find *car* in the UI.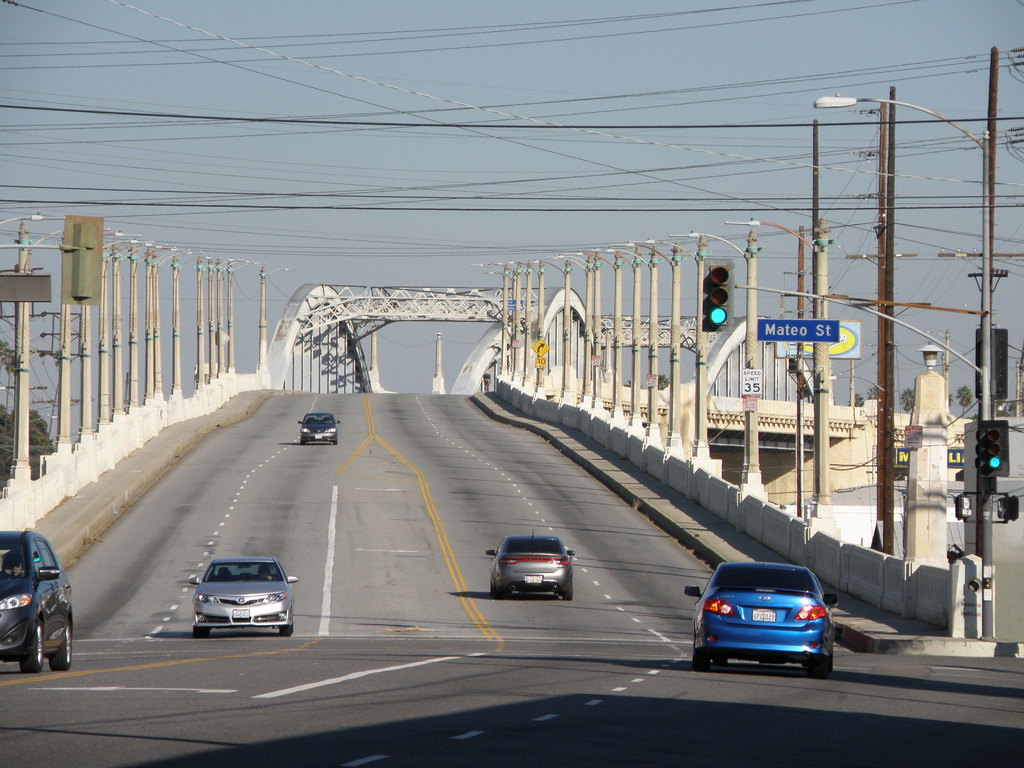
UI element at region(0, 528, 76, 673).
